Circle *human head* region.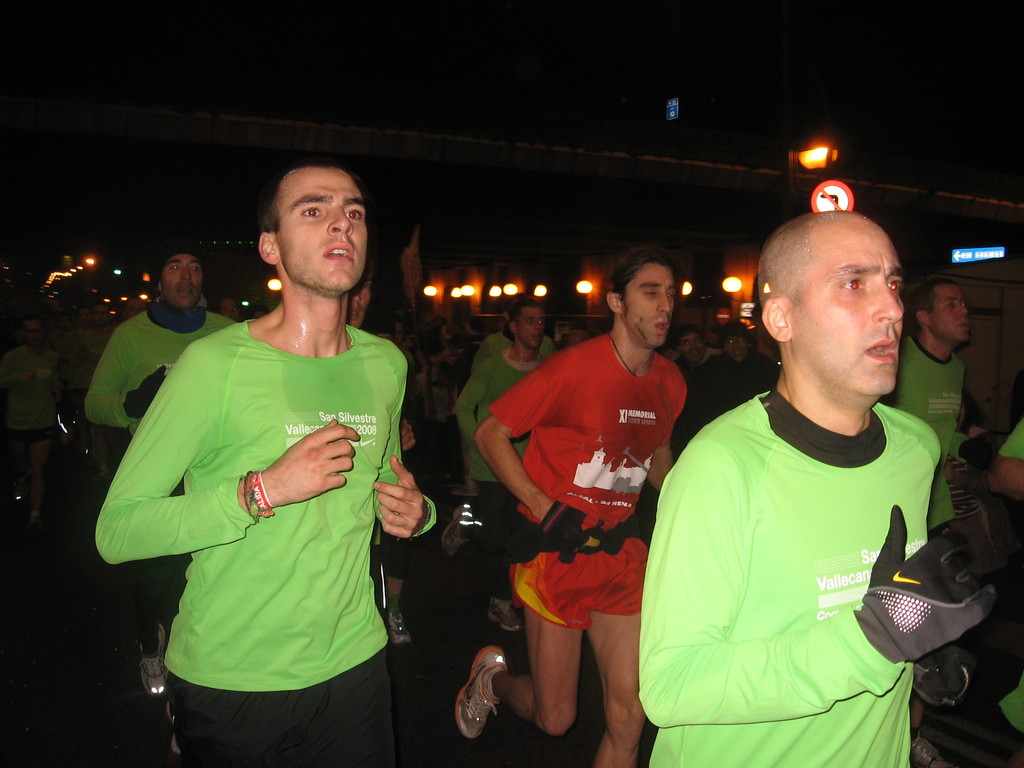
Region: [left=70, top=307, right=90, bottom=332].
